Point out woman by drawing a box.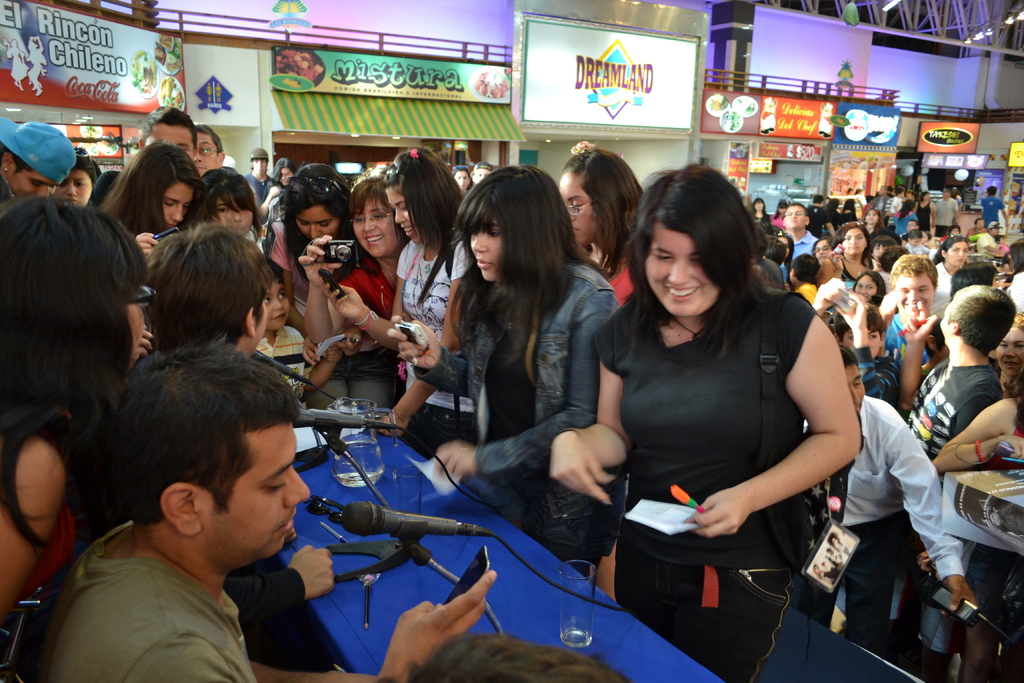
[819,223,874,287].
